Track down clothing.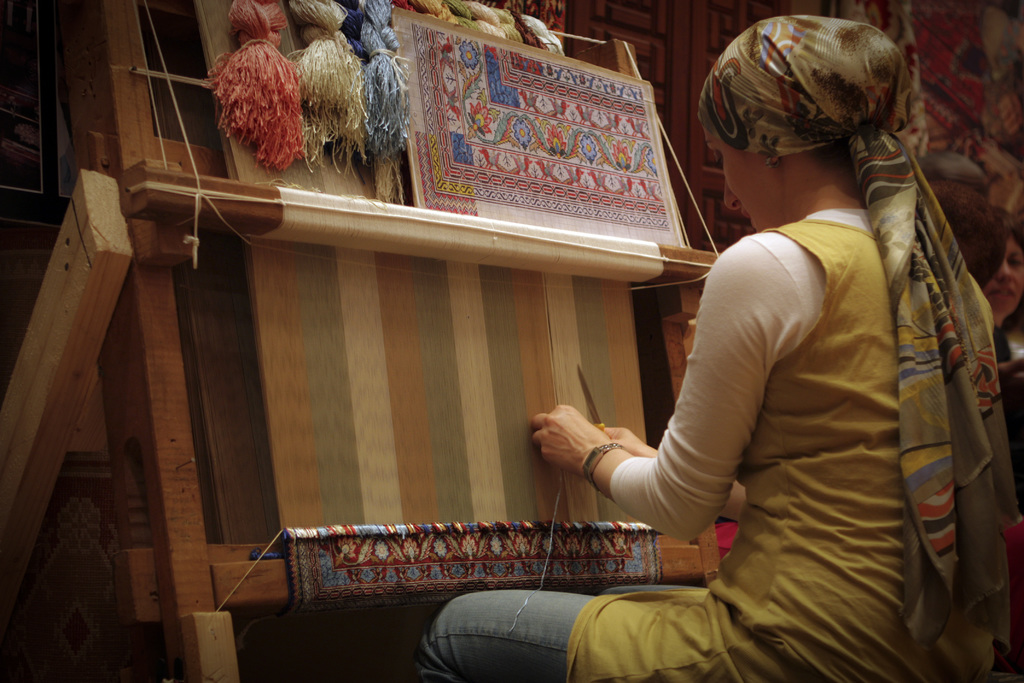
Tracked to (420, 198, 1008, 682).
